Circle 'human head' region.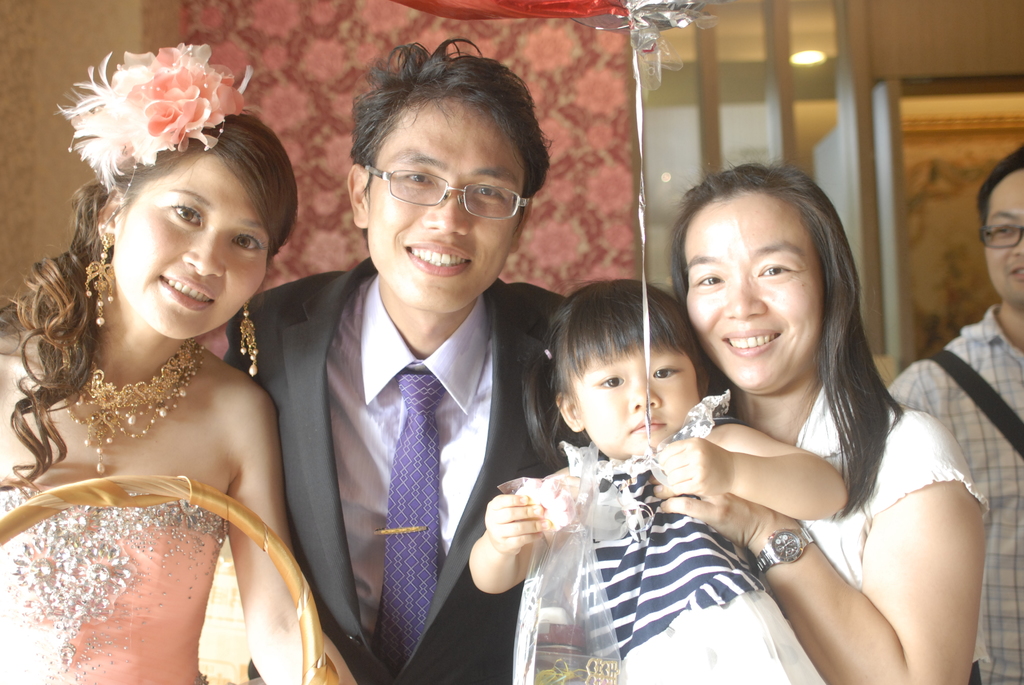
Region: <box>522,280,721,463</box>.
